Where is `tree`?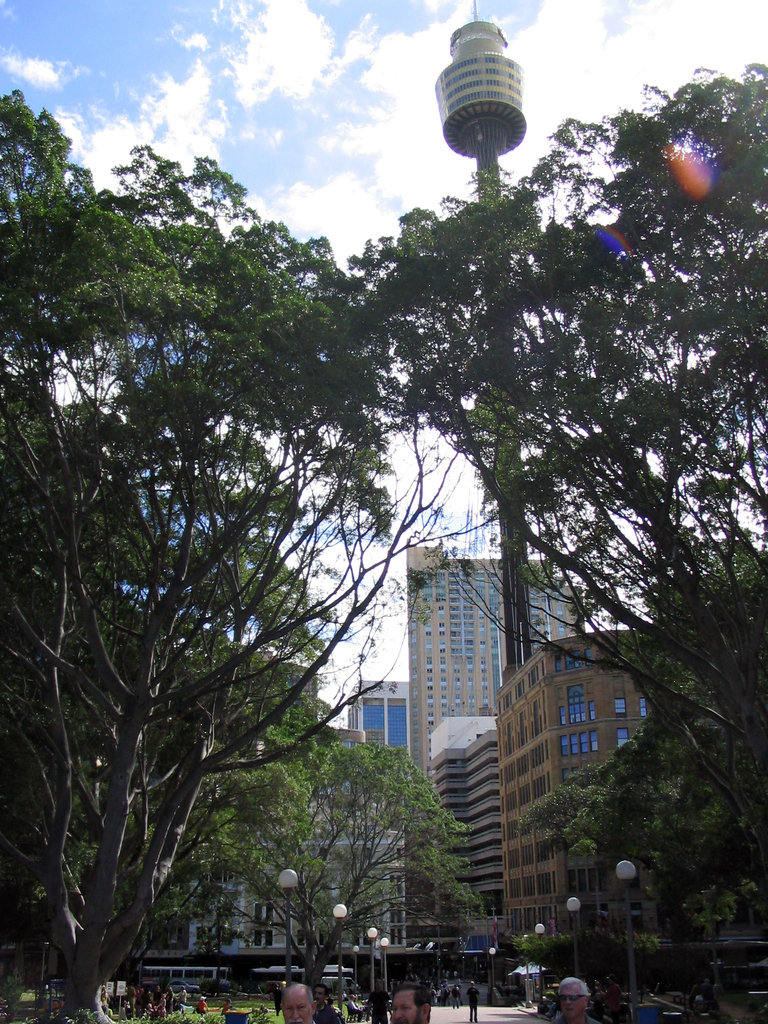
detection(535, 740, 675, 908).
